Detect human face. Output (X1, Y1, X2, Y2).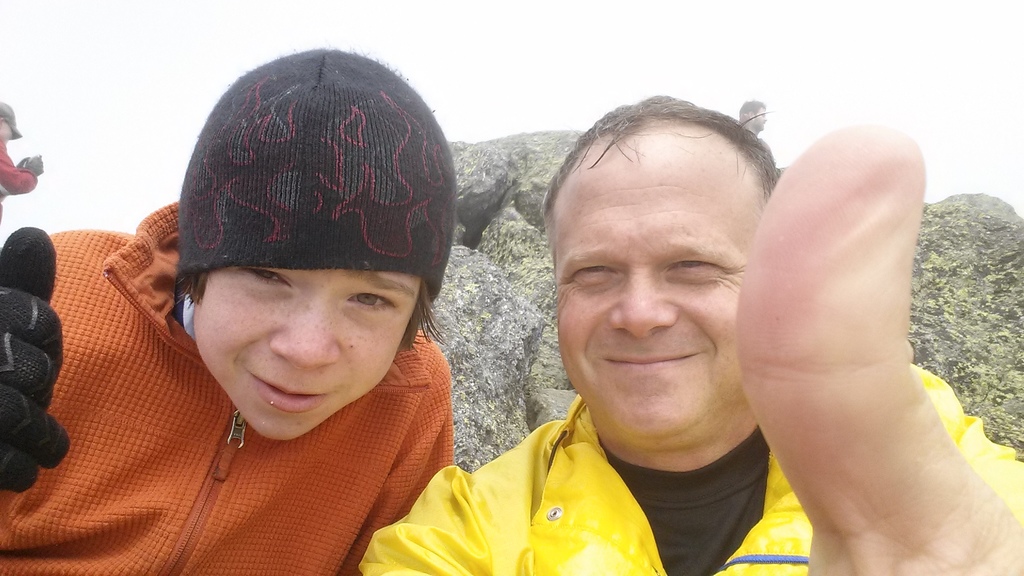
(550, 142, 764, 444).
